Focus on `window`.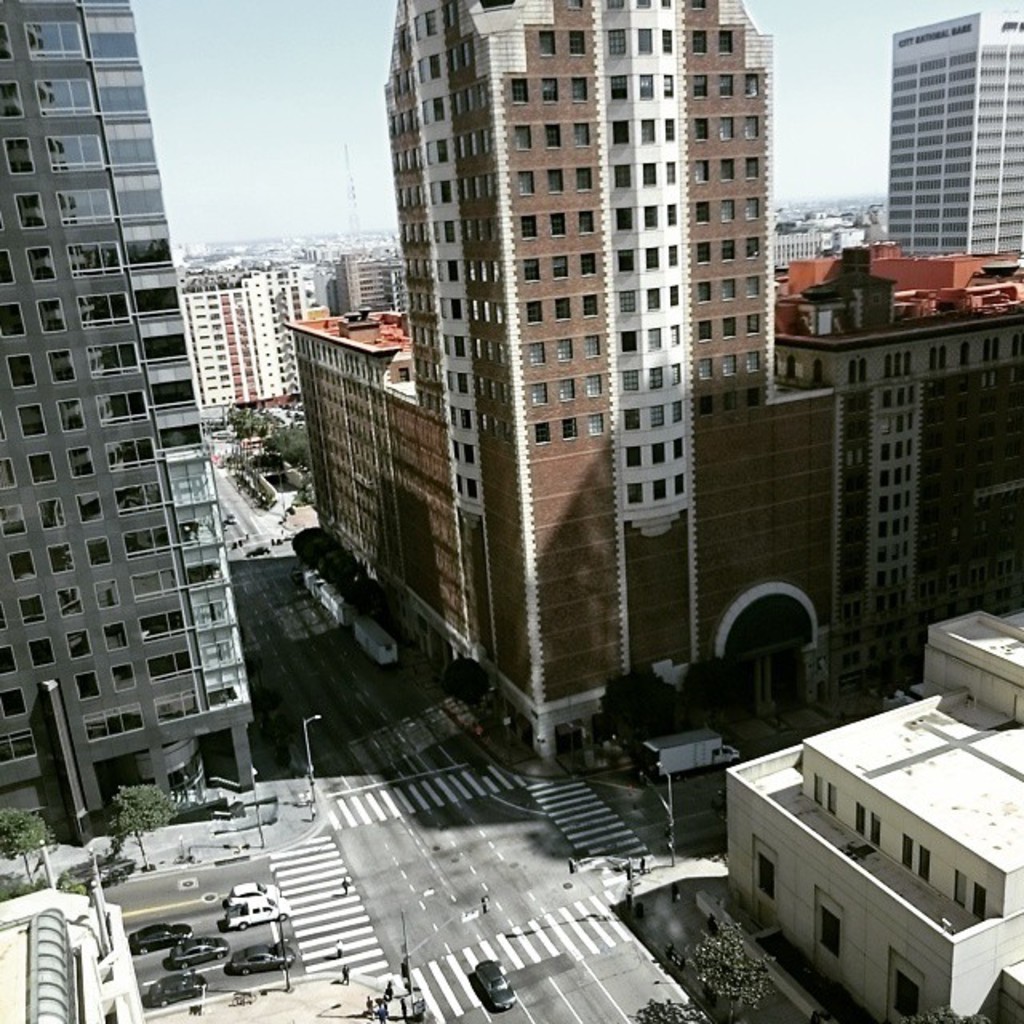
Focused at box(693, 67, 707, 96).
